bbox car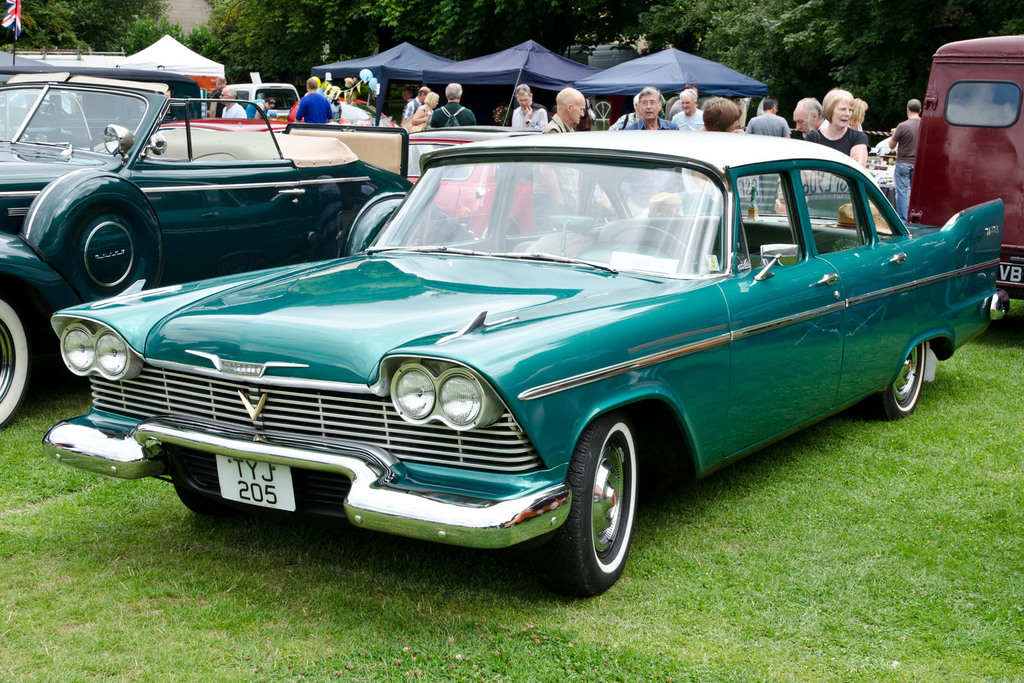
bbox=[43, 134, 1001, 588]
